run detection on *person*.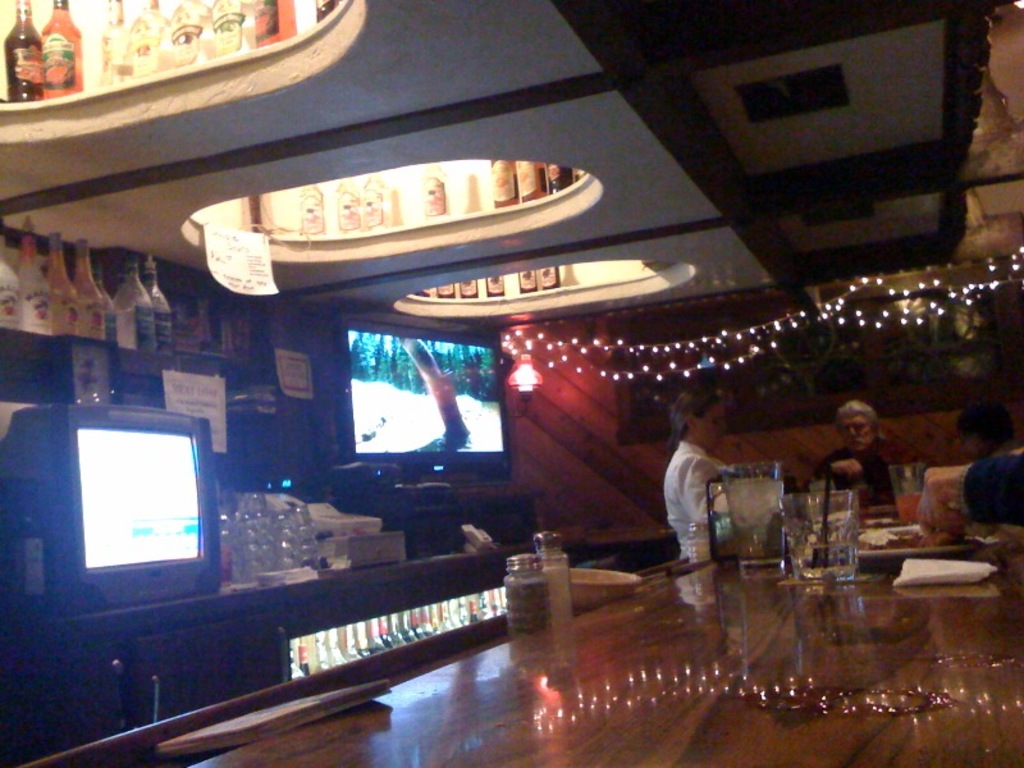
Result: (left=951, top=401, right=1023, bottom=575).
